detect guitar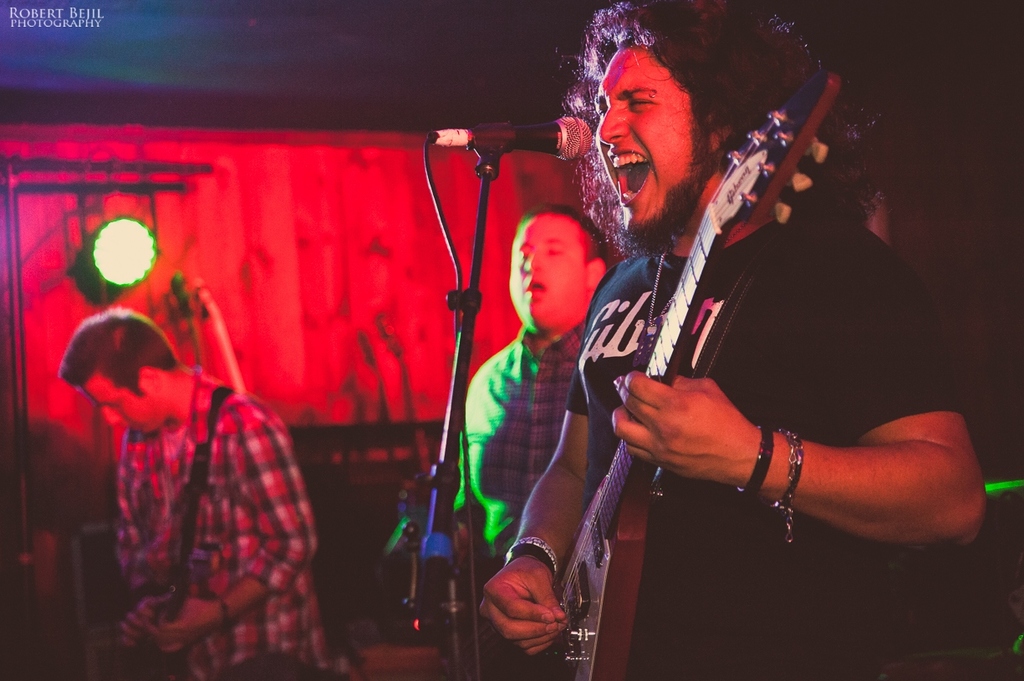
x1=482, y1=65, x2=846, y2=680
